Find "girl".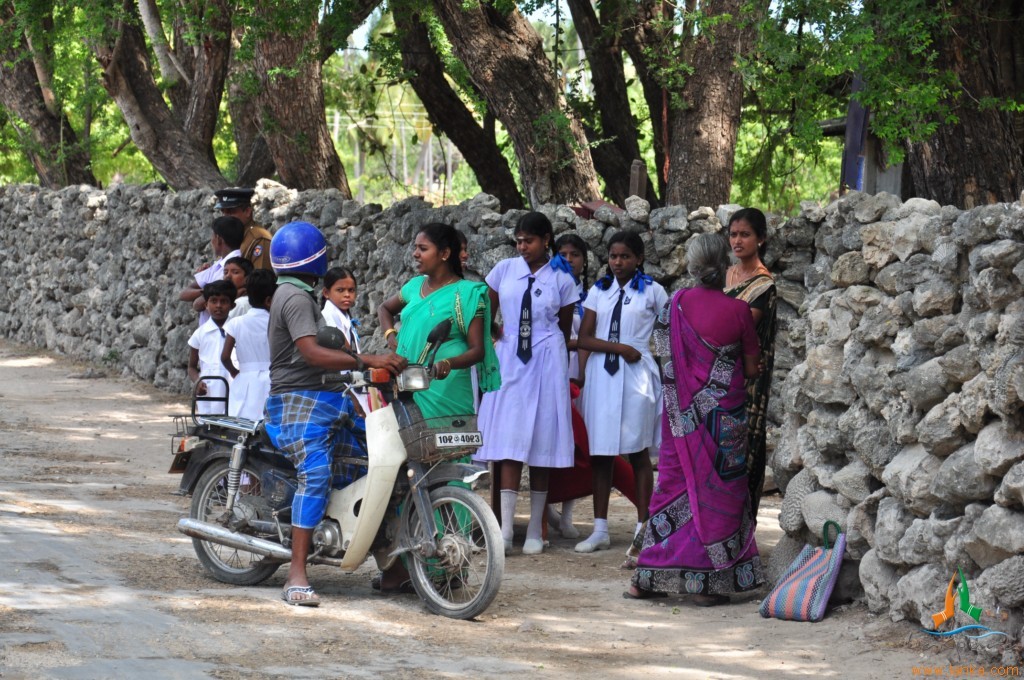
pyautogui.locateOnScreen(220, 267, 275, 418).
